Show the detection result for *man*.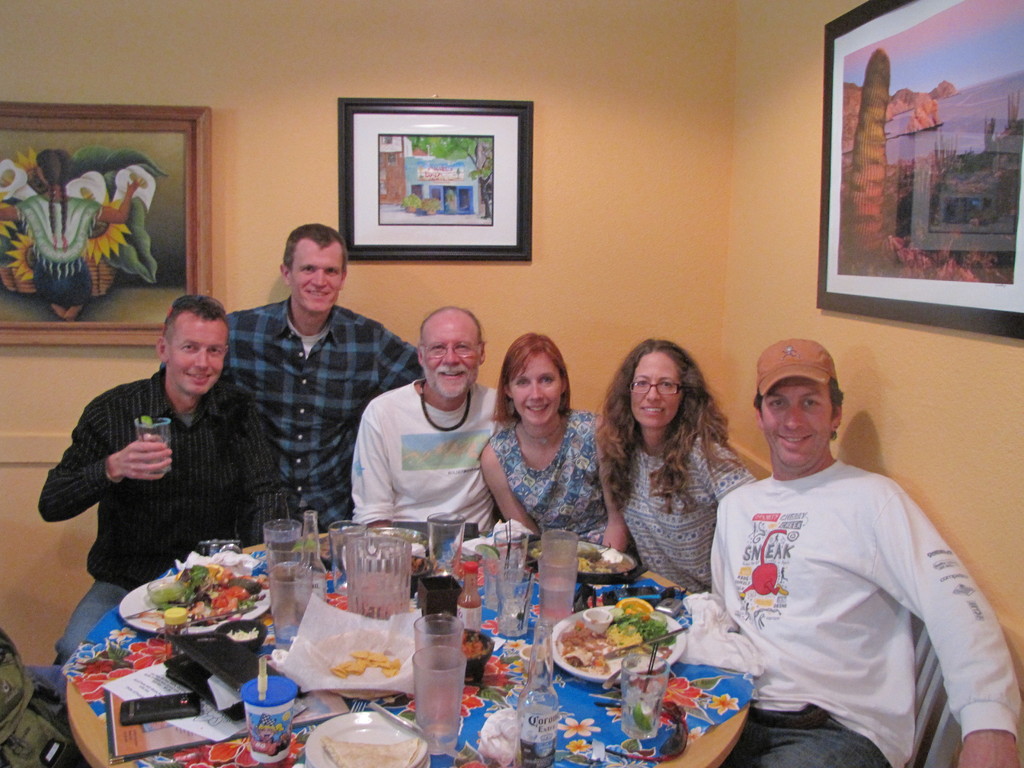
BBox(156, 222, 434, 534).
